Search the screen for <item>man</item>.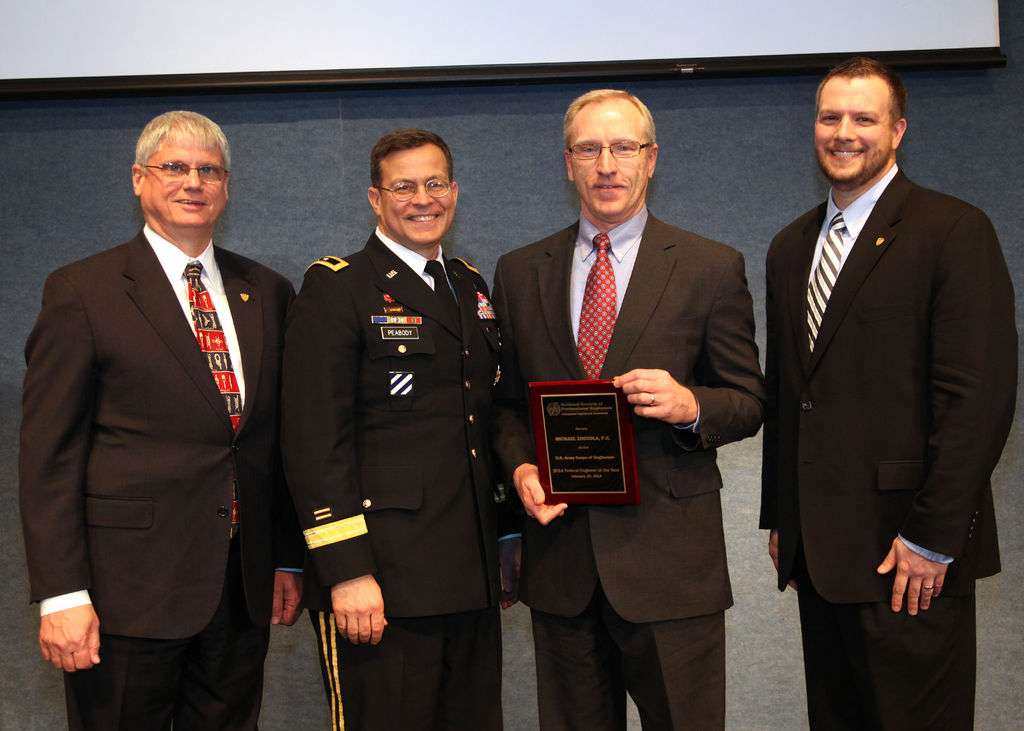
Found at 488,87,767,730.
